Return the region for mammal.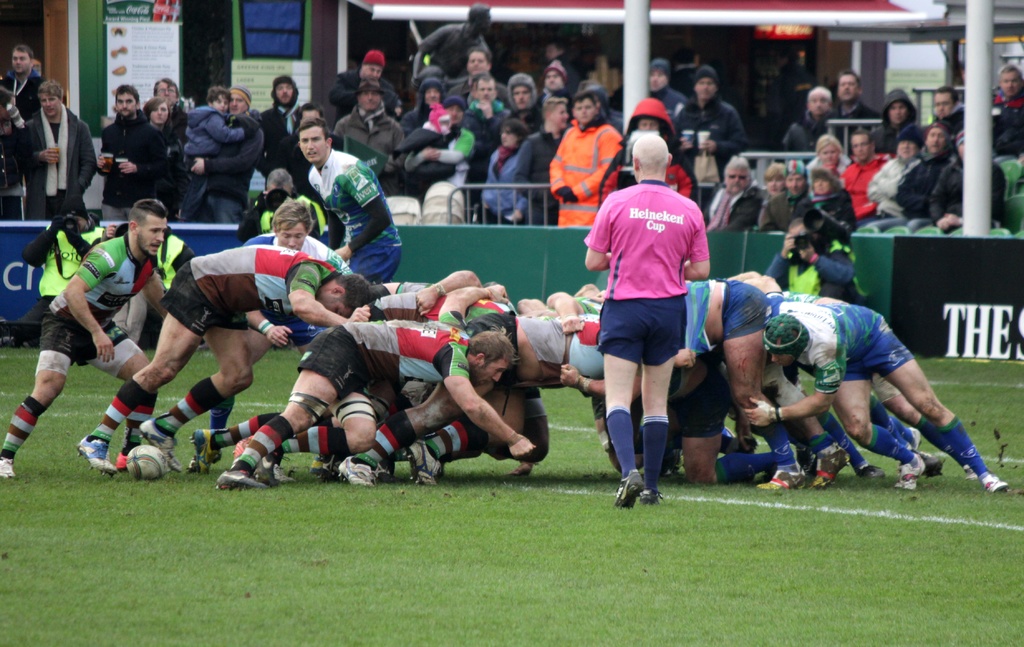
bbox=[922, 88, 968, 127].
